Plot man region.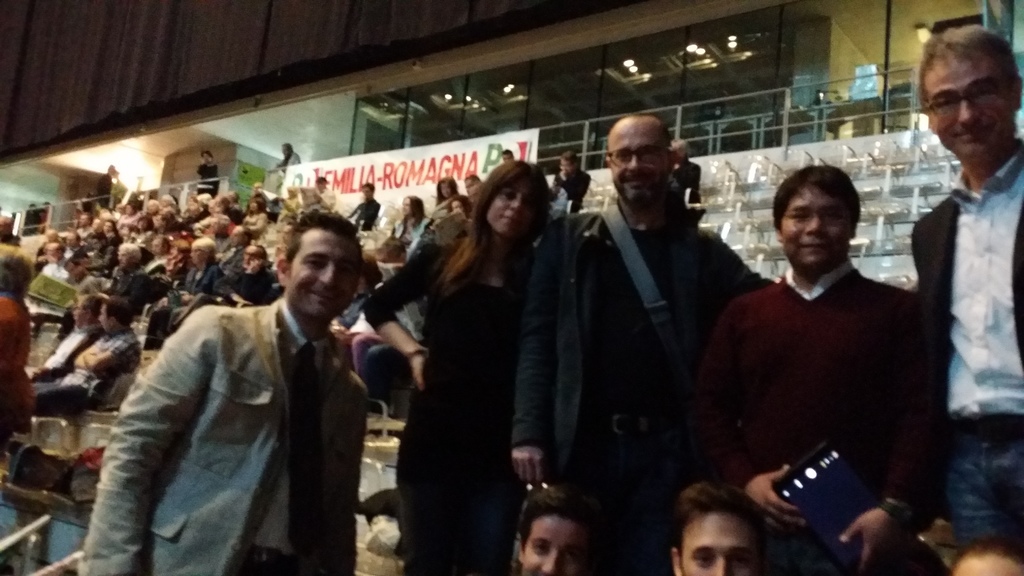
Plotted at detection(33, 294, 141, 420).
